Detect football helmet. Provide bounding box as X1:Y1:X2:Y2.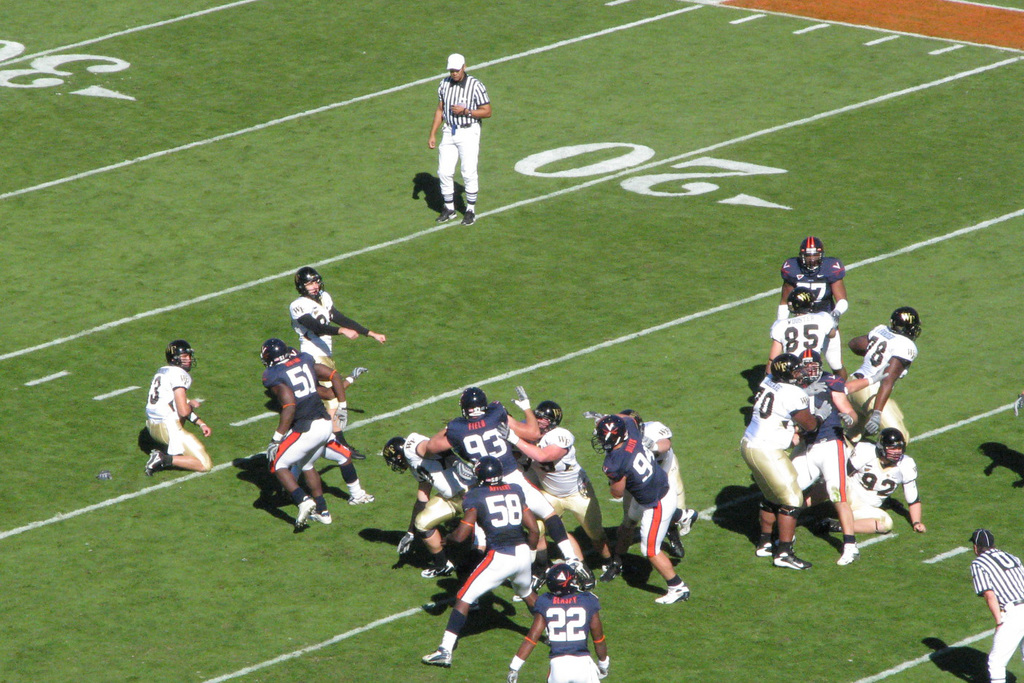
166:337:198:376.
